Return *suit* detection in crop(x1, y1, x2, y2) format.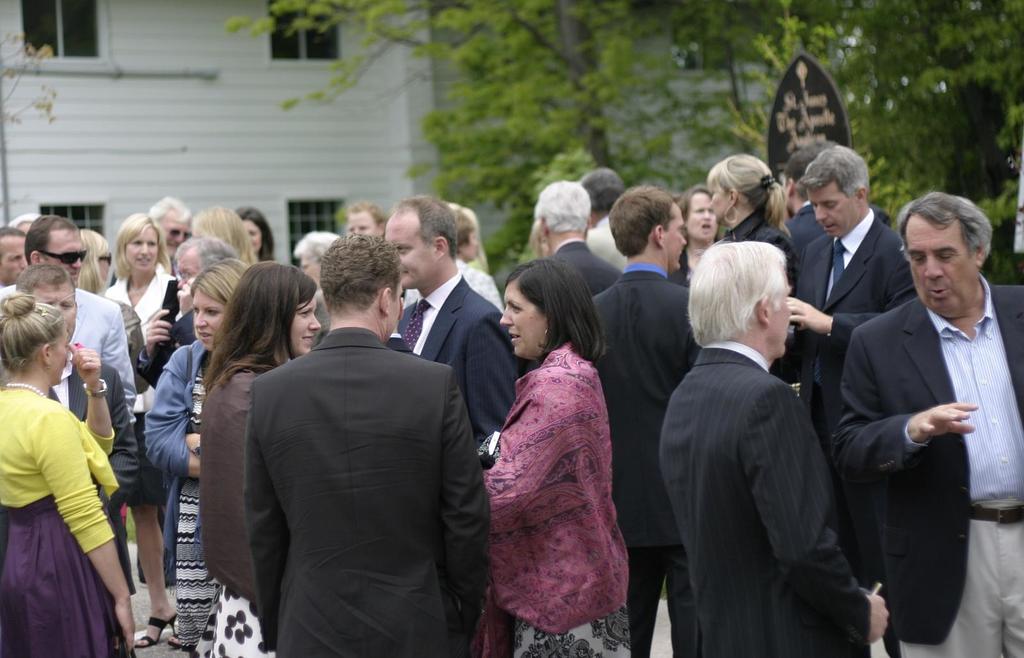
crop(220, 255, 483, 640).
